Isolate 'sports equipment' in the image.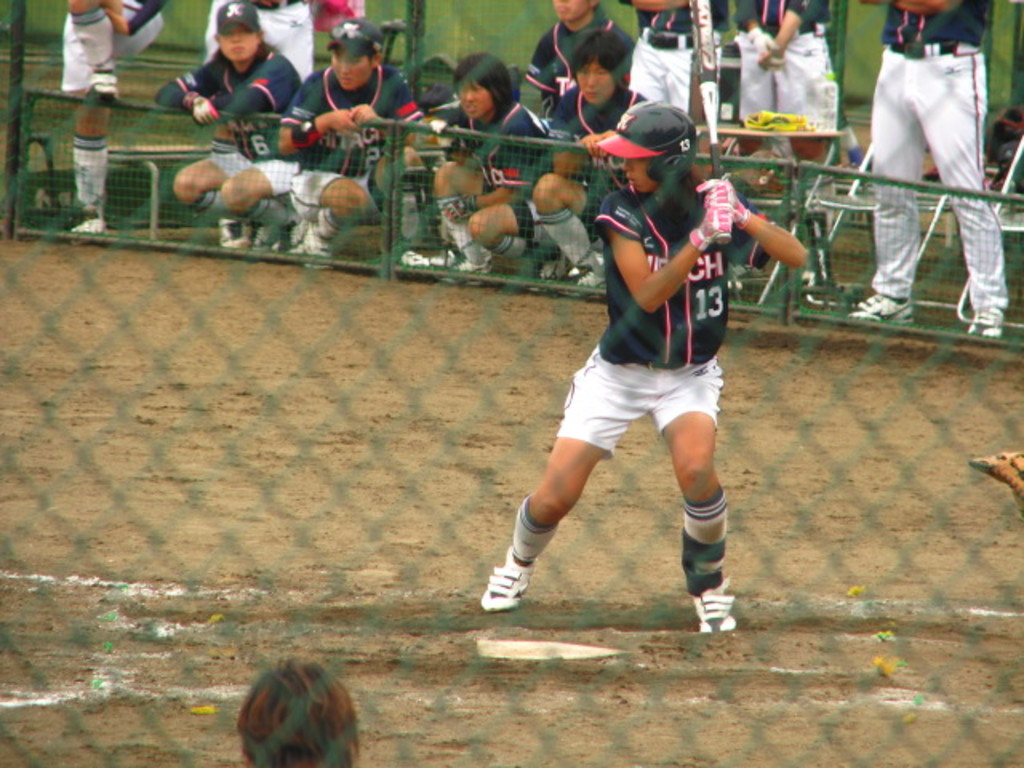
Isolated region: rect(685, 574, 744, 630).
